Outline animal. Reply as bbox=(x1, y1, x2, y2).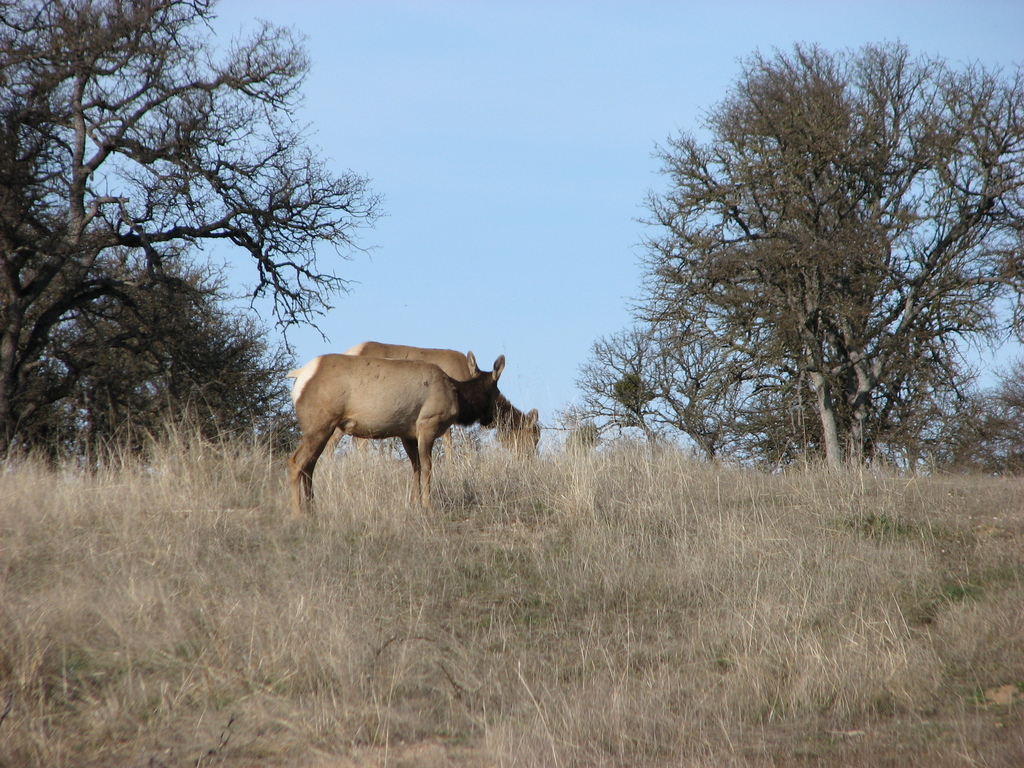
bbox=(321, 342, 545, 467).
